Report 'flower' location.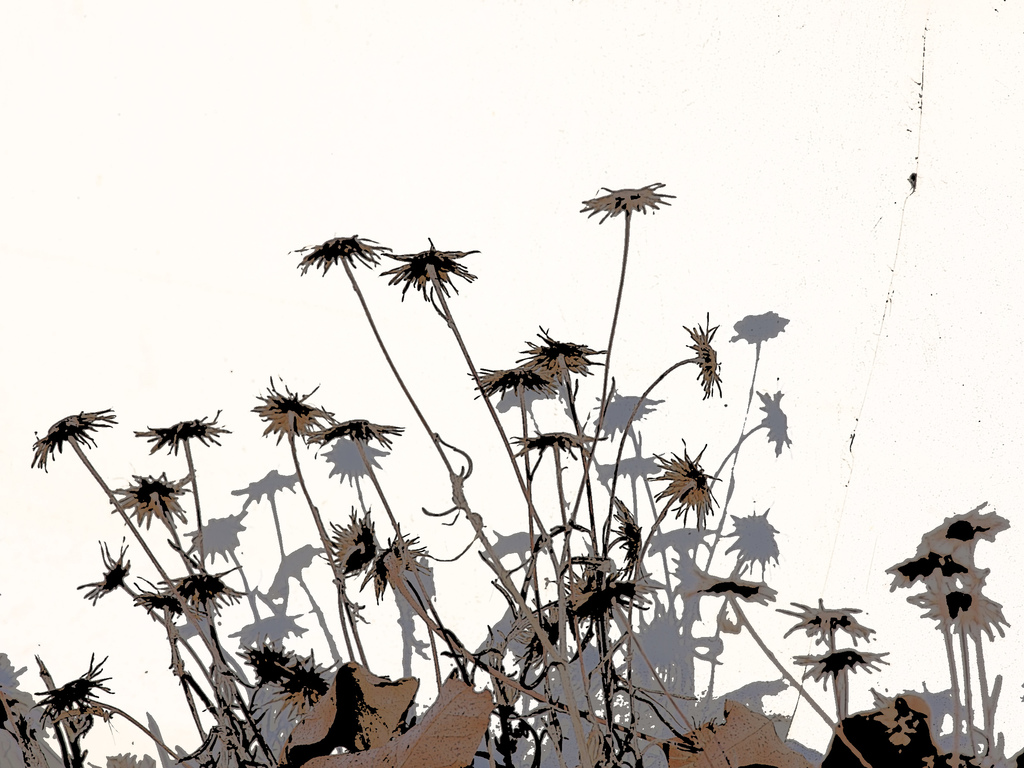
Report: 580, 178, 669, 221.
